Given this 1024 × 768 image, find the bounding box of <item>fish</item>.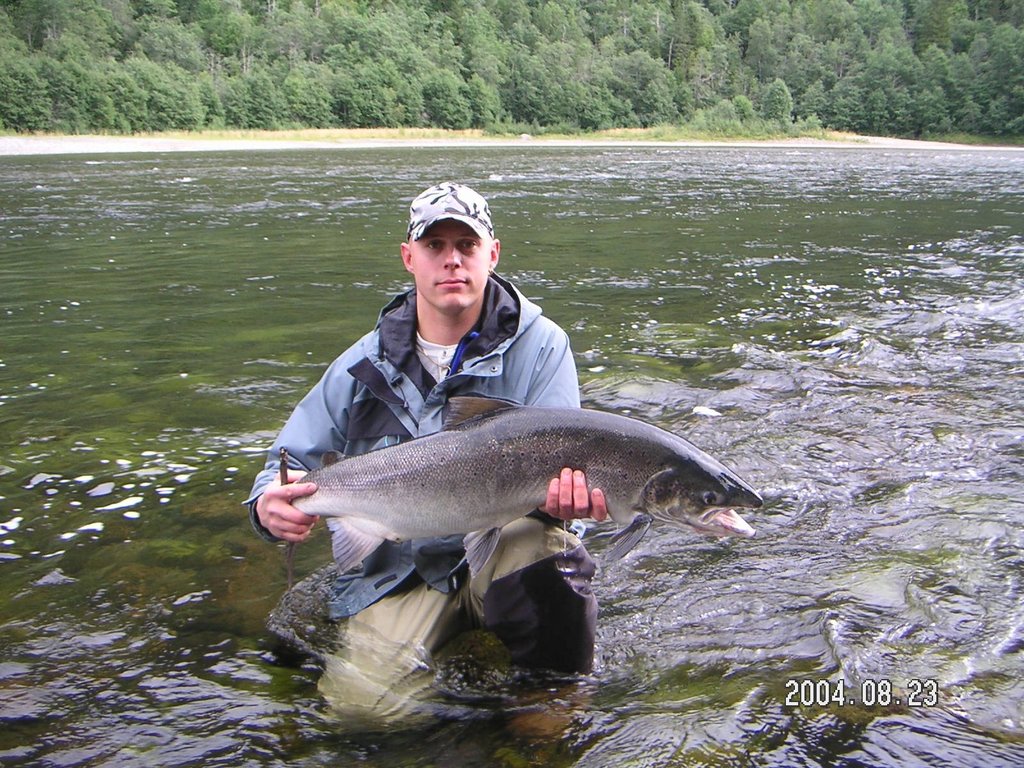
[left=233, top=396, right=745, bottom=596].
